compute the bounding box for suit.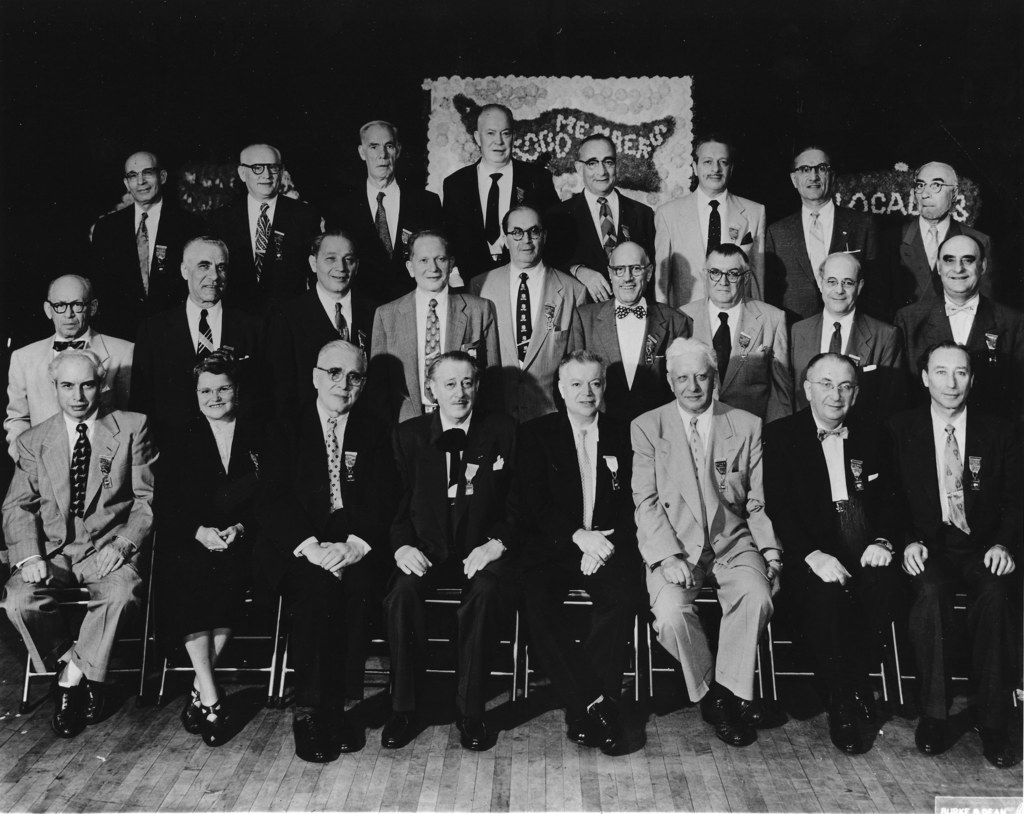
crop(330, 179, 443, 295).
